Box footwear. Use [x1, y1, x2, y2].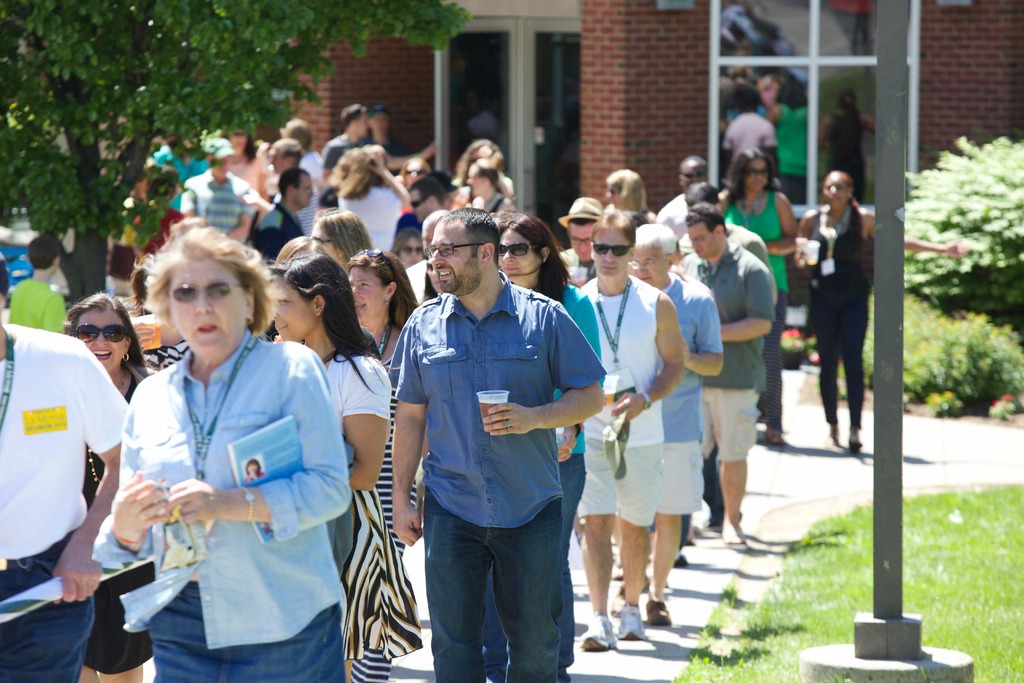
[644, 599, 670, 624].
